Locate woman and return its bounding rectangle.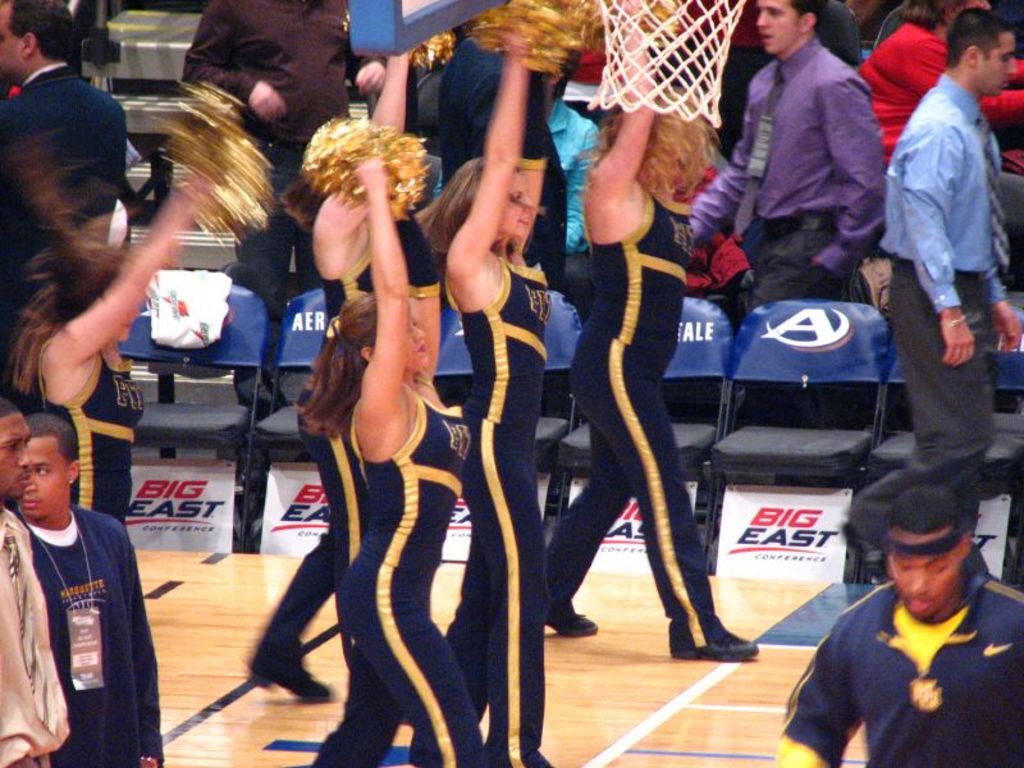
<region>855, 0, 1023, 239</region>.
